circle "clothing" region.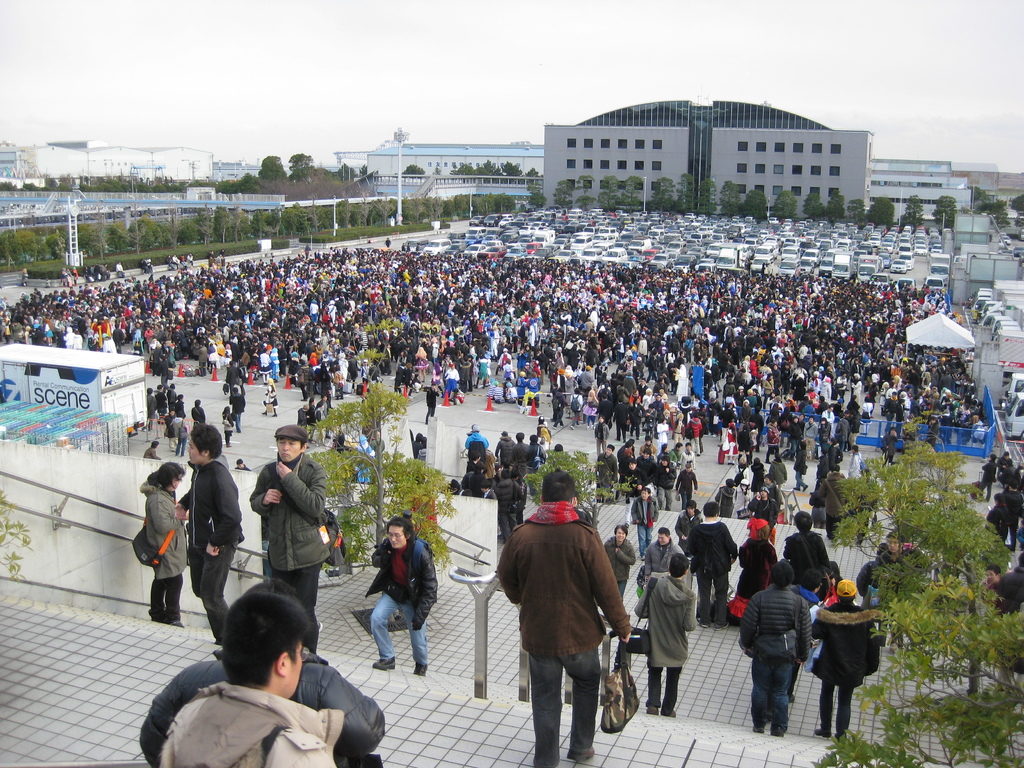
Region: [left=604, top=529, right=632, bottom=600].
